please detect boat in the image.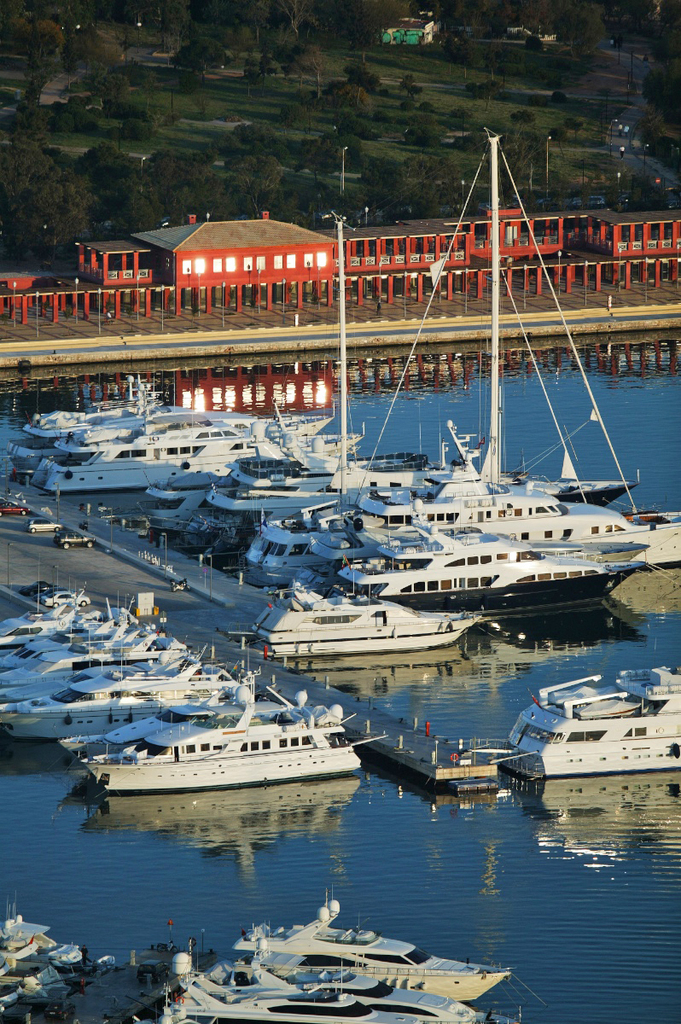
left=128, top=936, right=520, bottom=1023.
